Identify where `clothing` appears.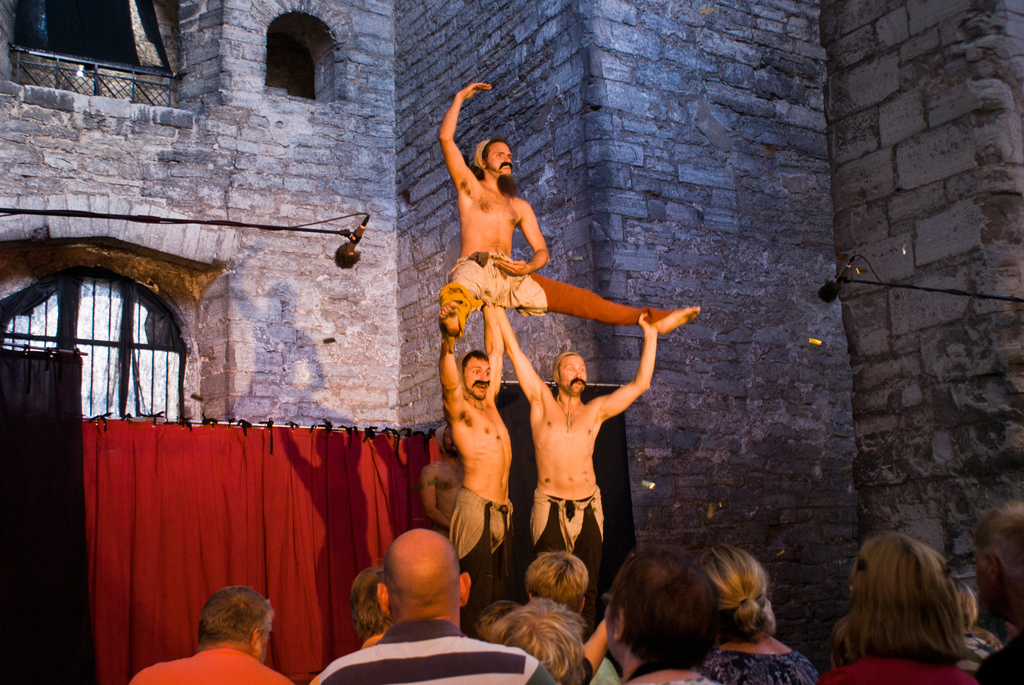
Appears at box=[126, 647, 295, 684].
